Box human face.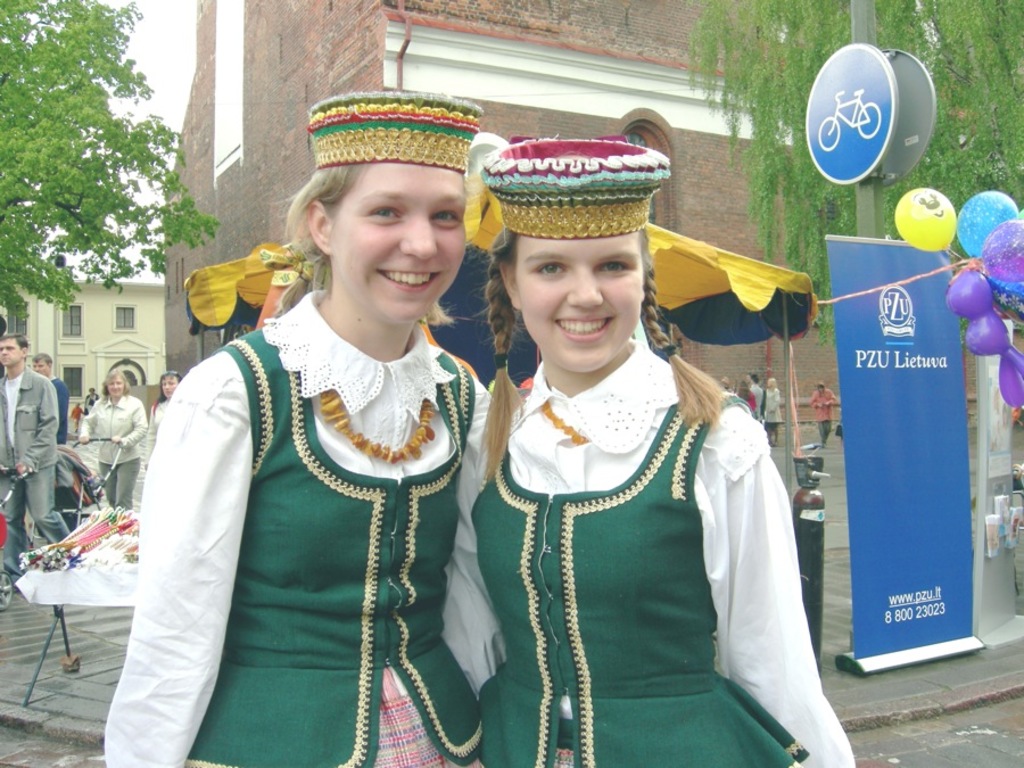
33 355 50 375.
